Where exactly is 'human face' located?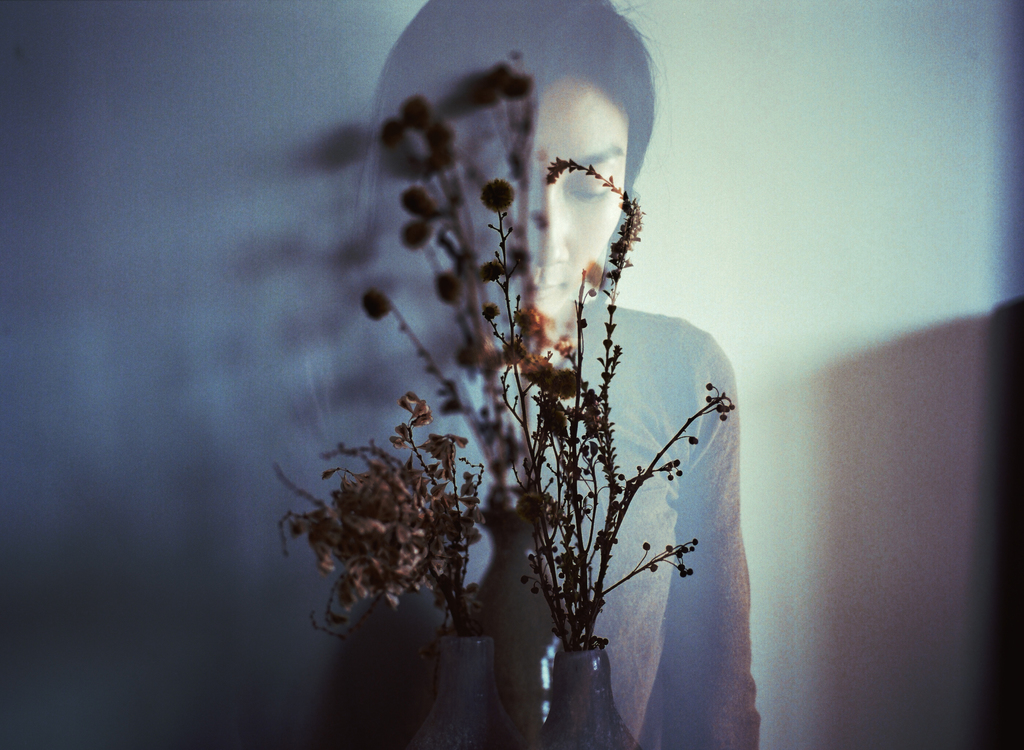
Its bounding box is region(534, 74, 631, 353).
